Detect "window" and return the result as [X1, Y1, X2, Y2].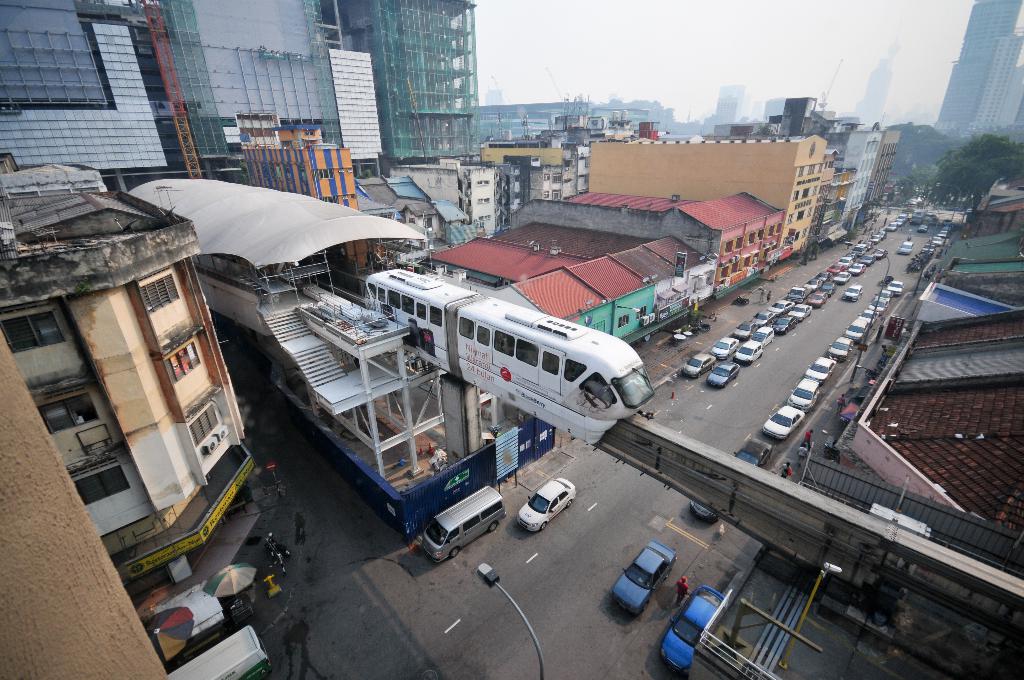
[636, 305, 645, 319].
